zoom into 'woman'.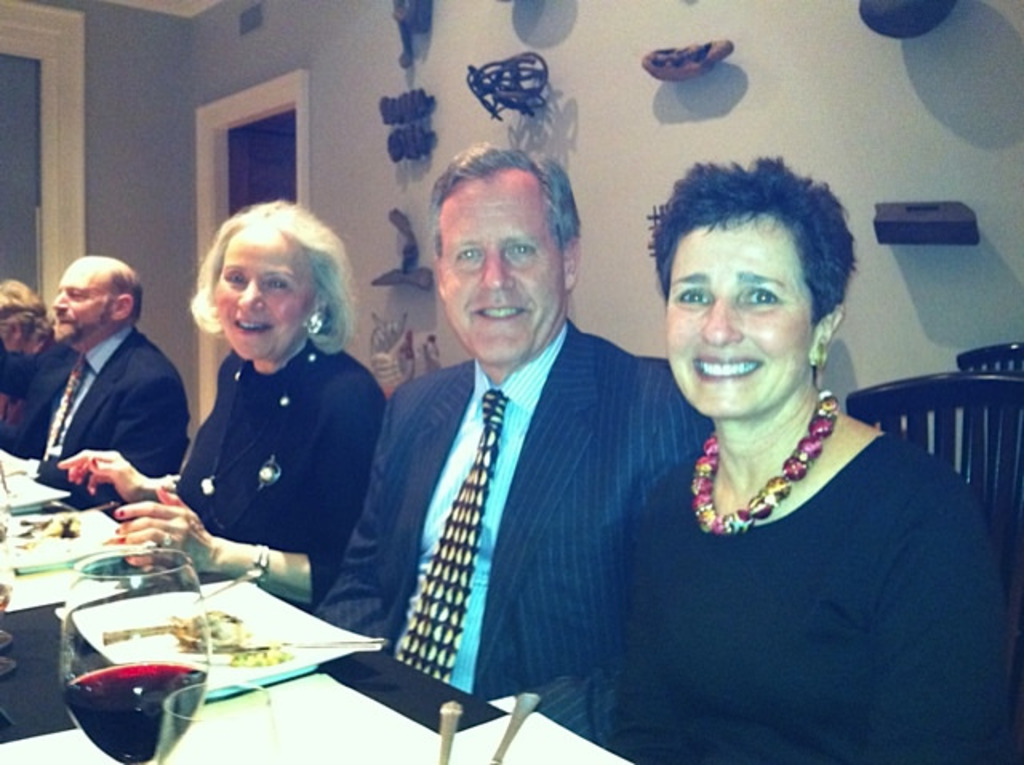
Zoom target: bbox=[622, 154, 1008, 763].
